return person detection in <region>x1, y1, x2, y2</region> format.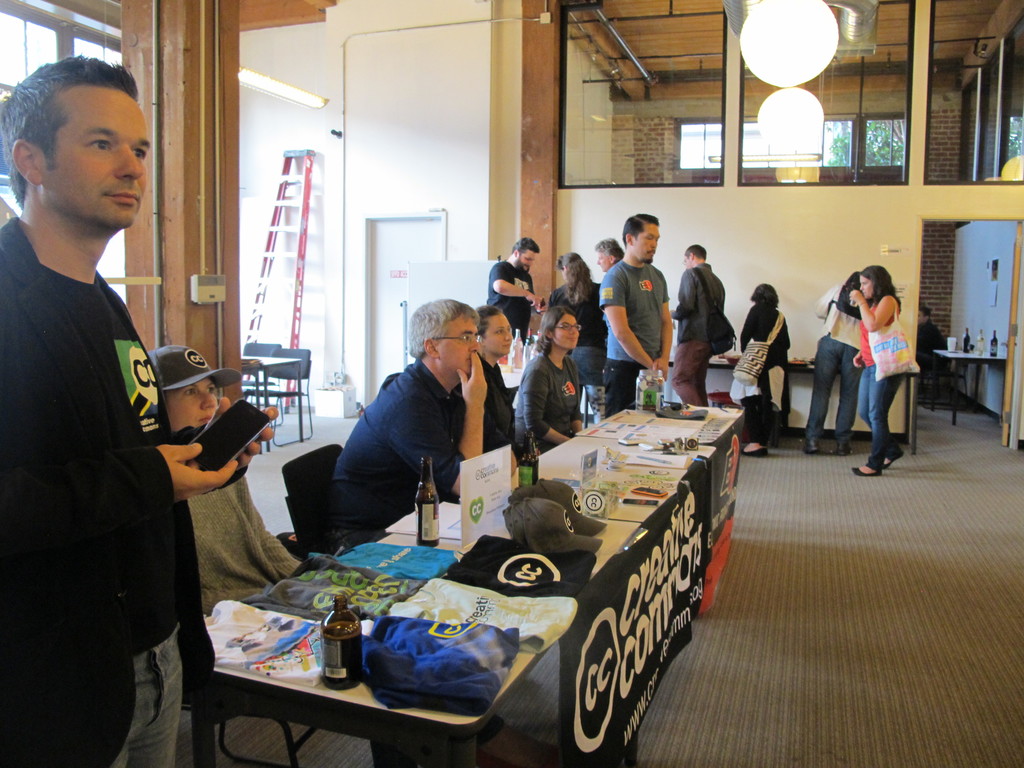
<region>797, 270, 859, 451</region>.
